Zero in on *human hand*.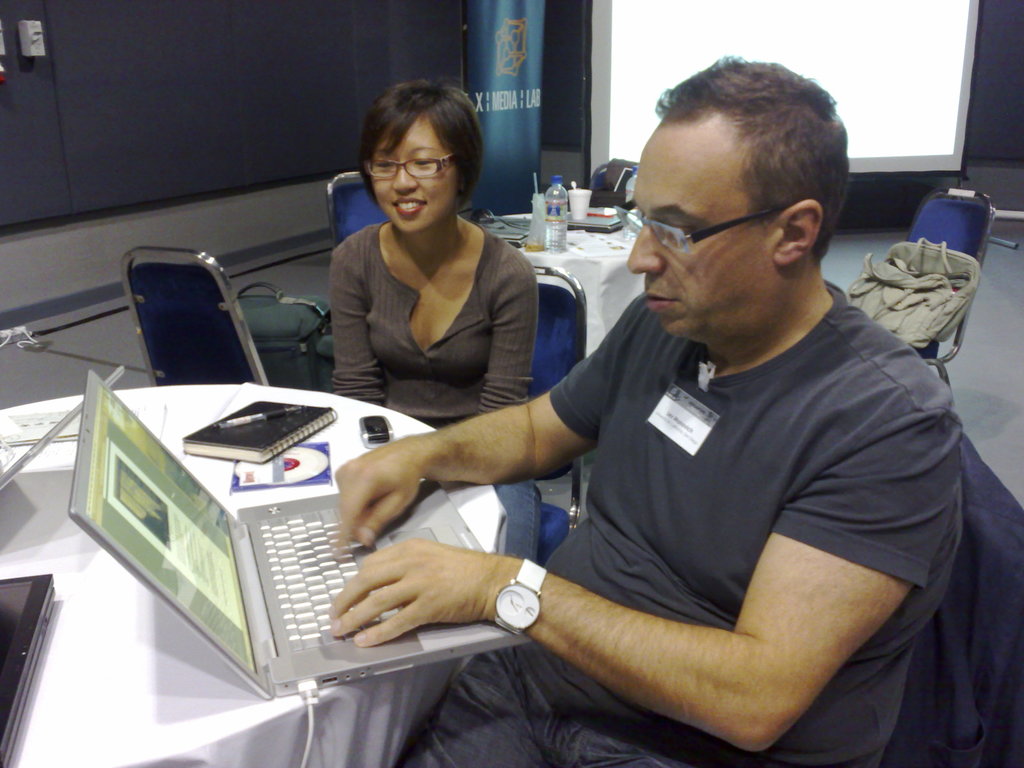
Zeroed in: box(323, 534, 526, 653).
